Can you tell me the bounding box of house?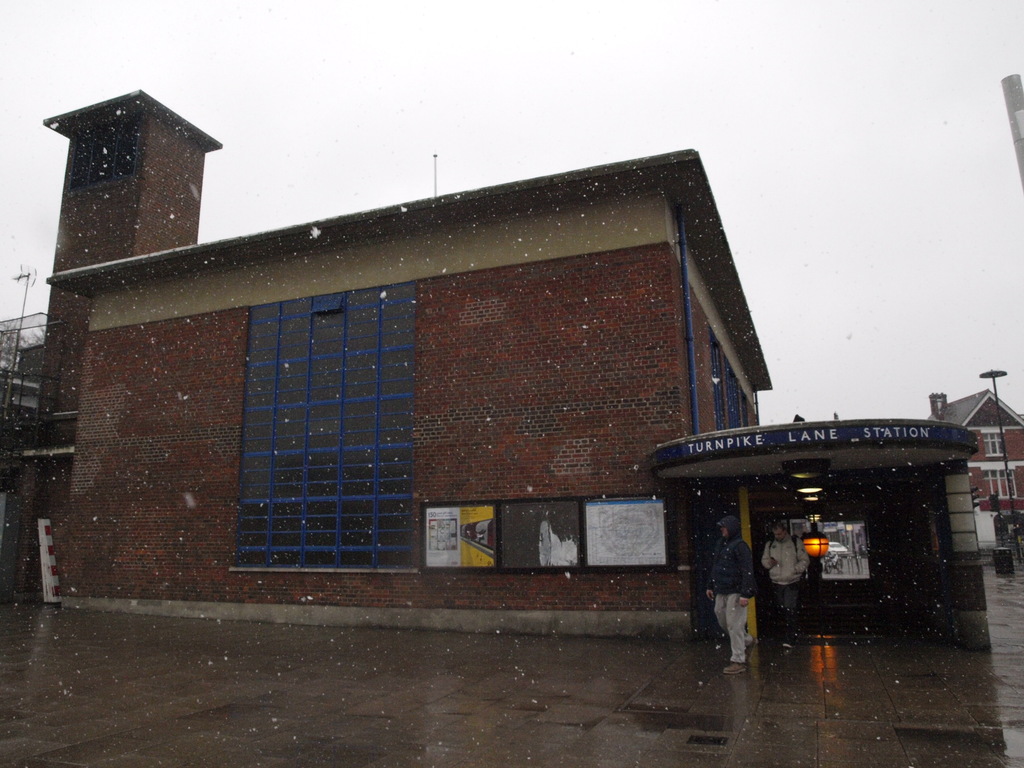
pyautogui.locateOnScreen(895, 357, 1023, 600).
